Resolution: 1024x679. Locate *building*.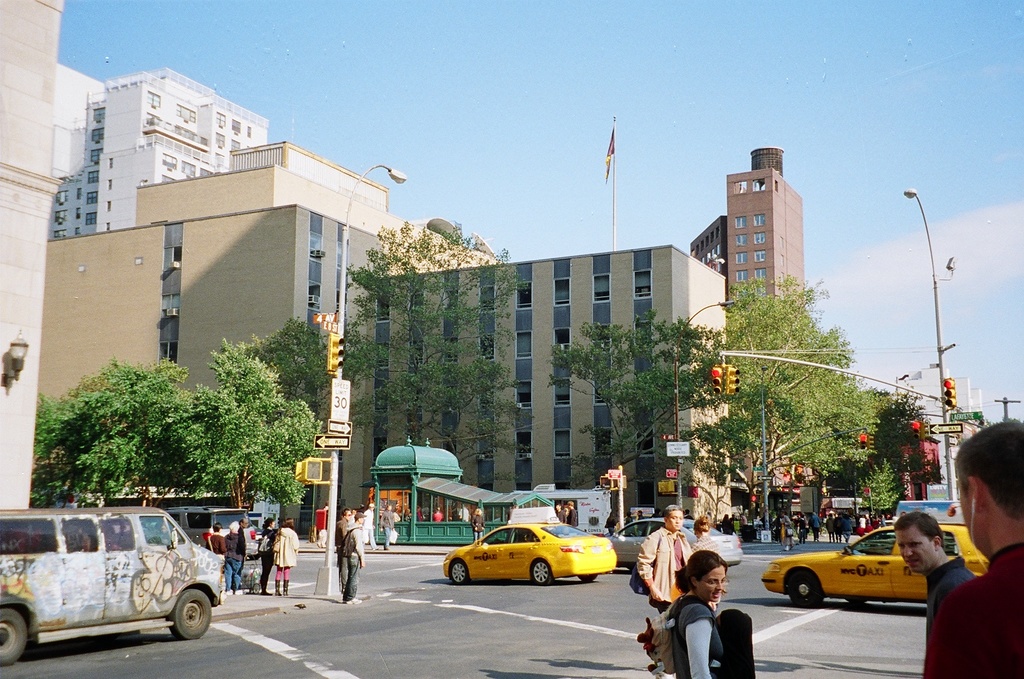
left=934, top=379, right=987, bottom=488.
